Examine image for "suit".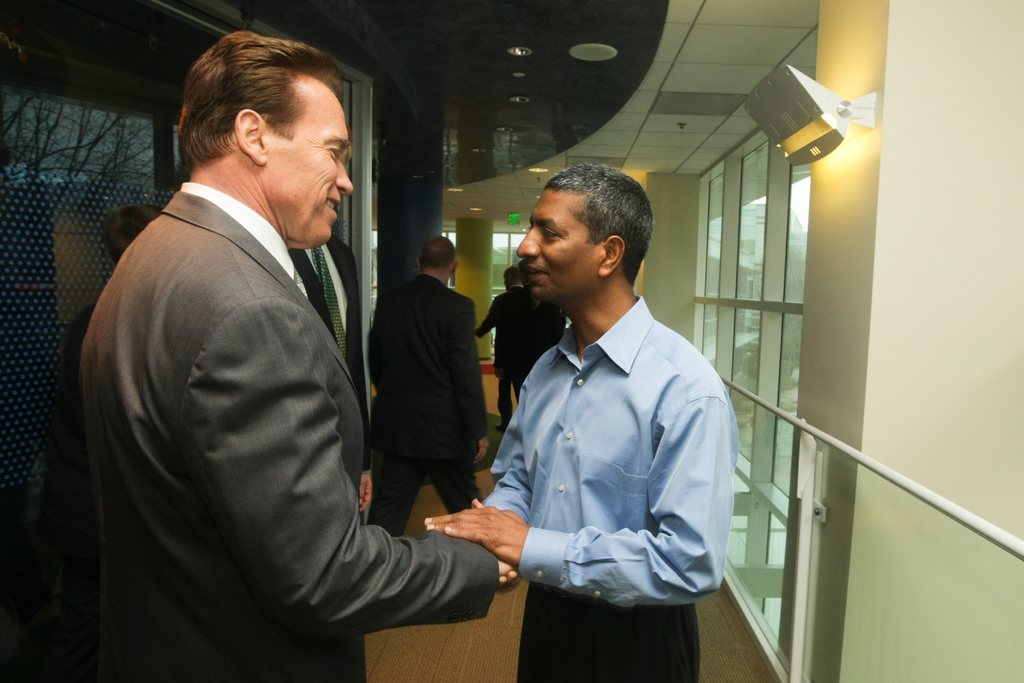
Examination result: [x1=289, y1=233, x2=371, y2=470].
